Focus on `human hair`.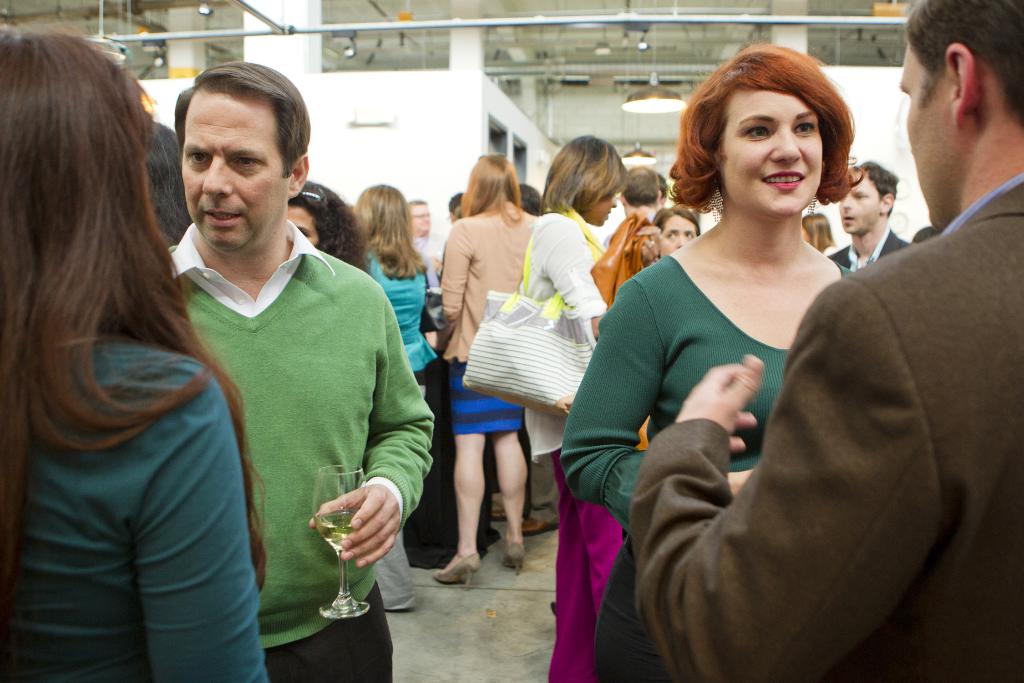
Focused at [408,199,428,210].
